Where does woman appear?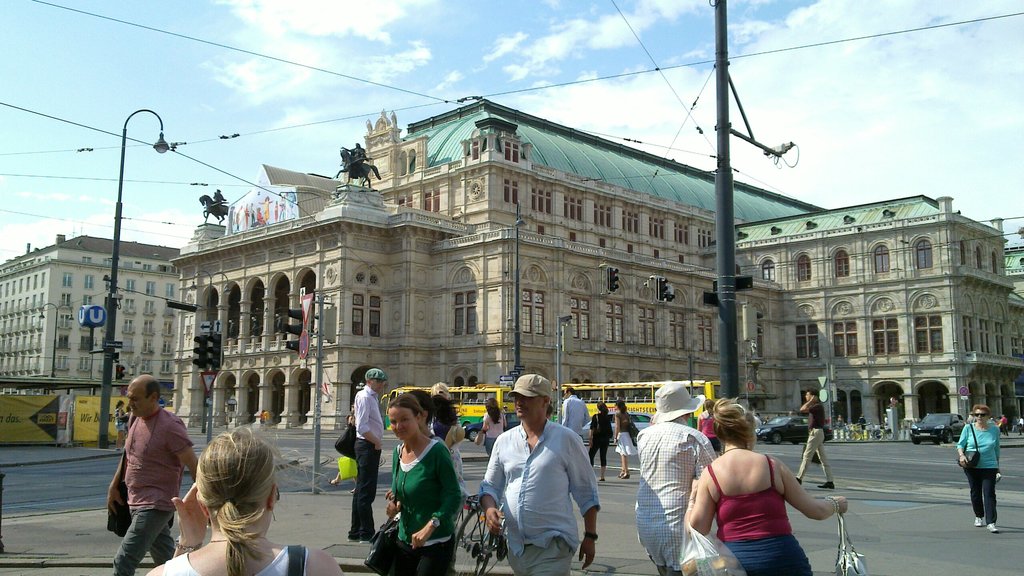
Appears at <box>694,399,721,456</box>.
